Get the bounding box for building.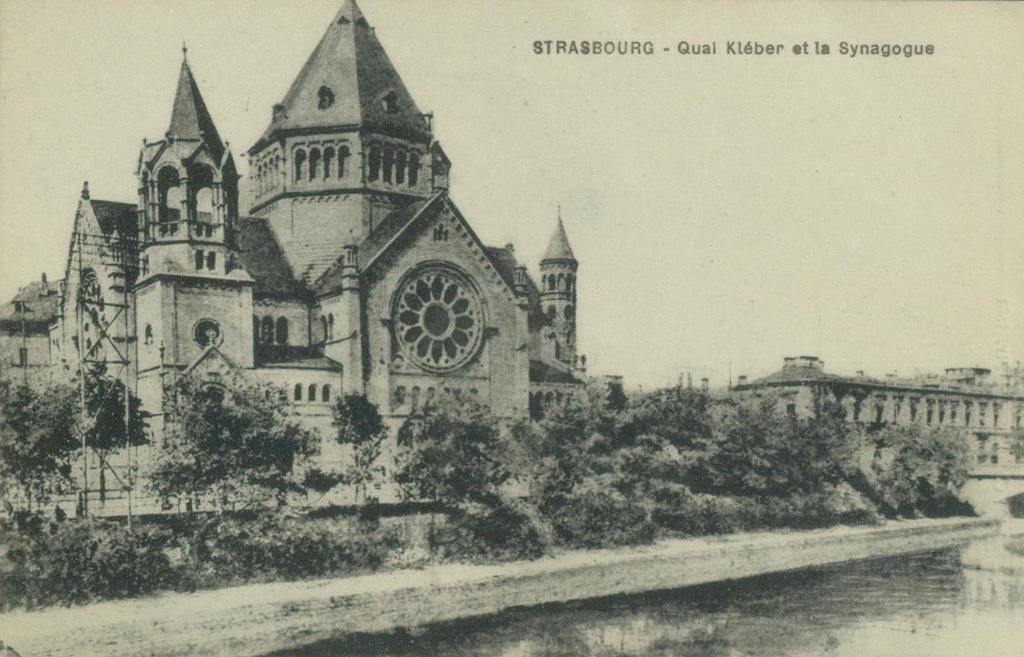
bbox=(58, 0, 588, 473).
